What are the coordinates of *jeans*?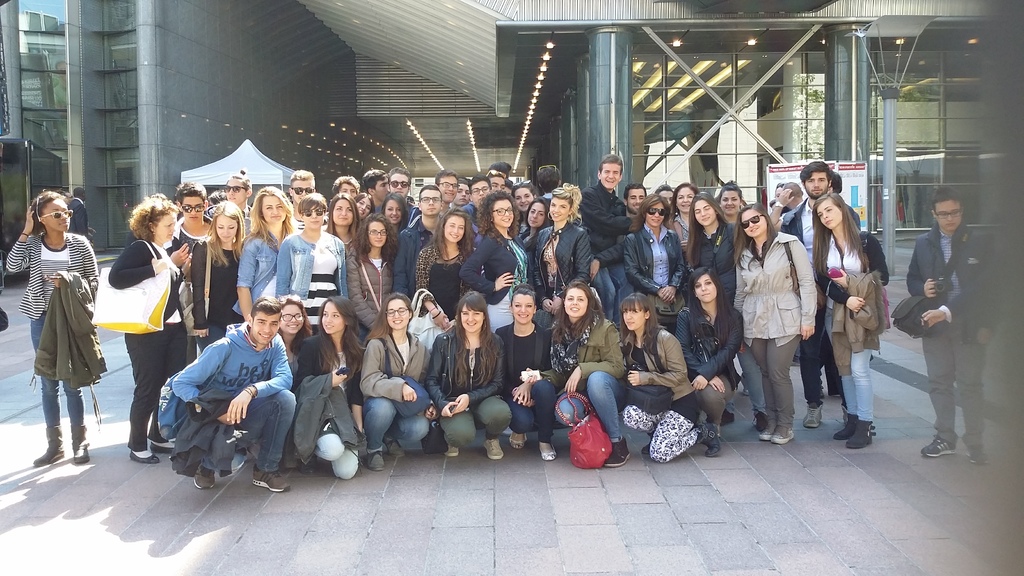
<region>34, 319, 86, 424</region>.
